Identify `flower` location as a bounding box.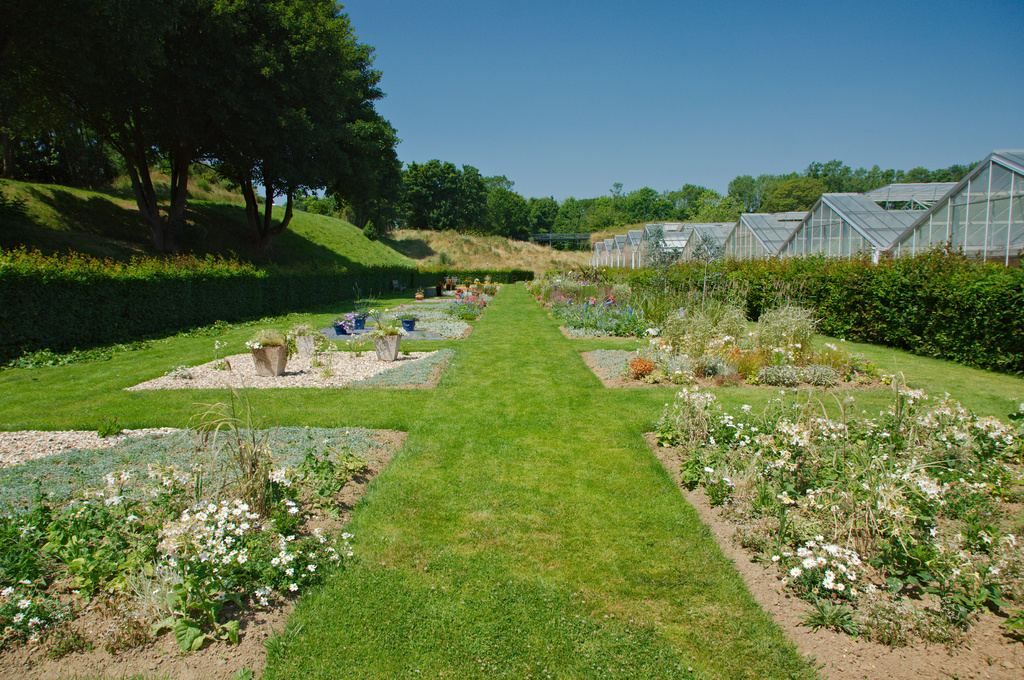
(x1=13, y1=613, x2=20, y2=621).
